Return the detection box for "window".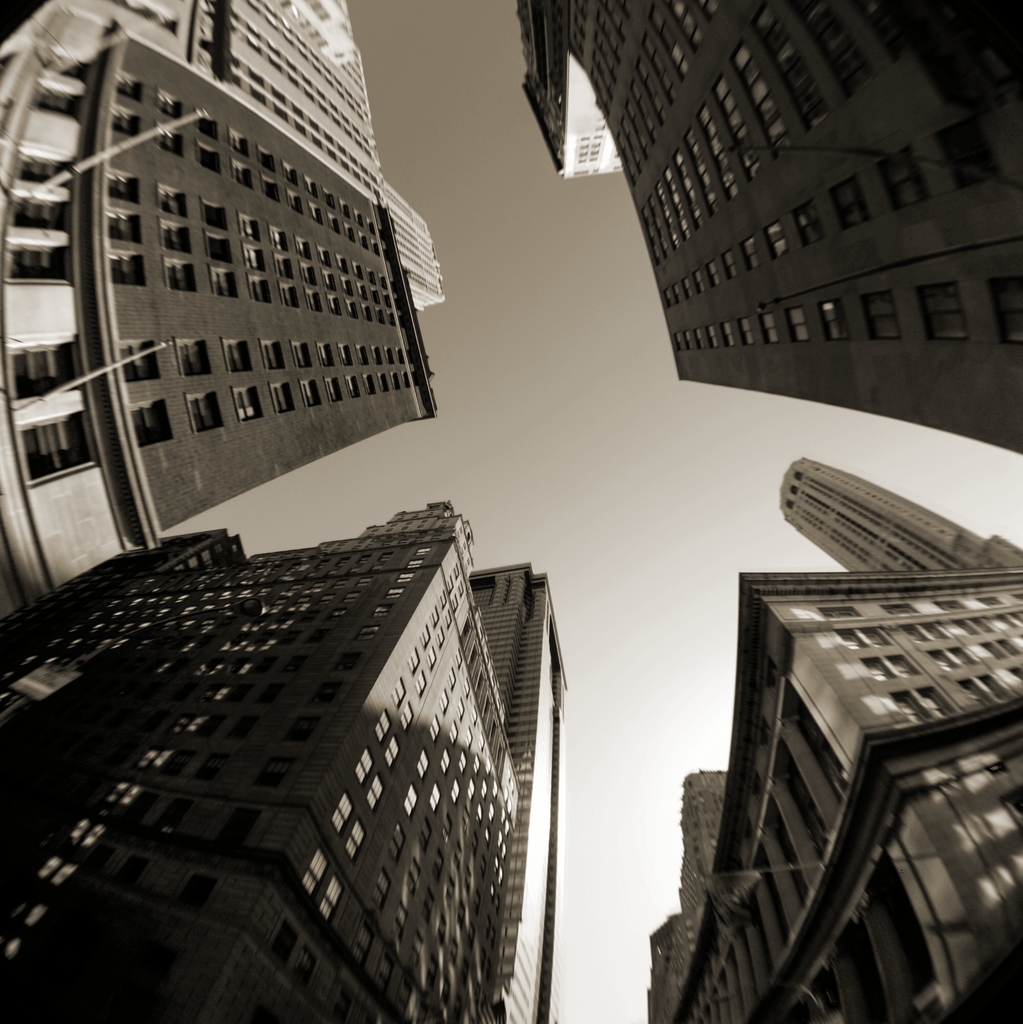
[x1=934, y1=118, x2=997, y2=186].
